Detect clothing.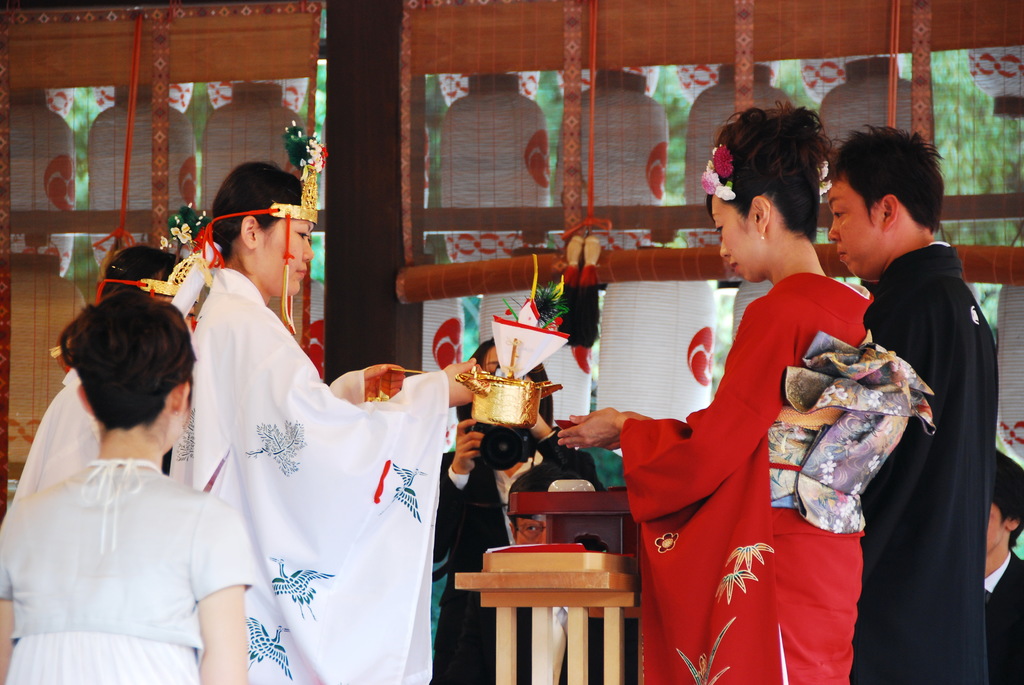
Detected at [11, 388, 230, 667].
